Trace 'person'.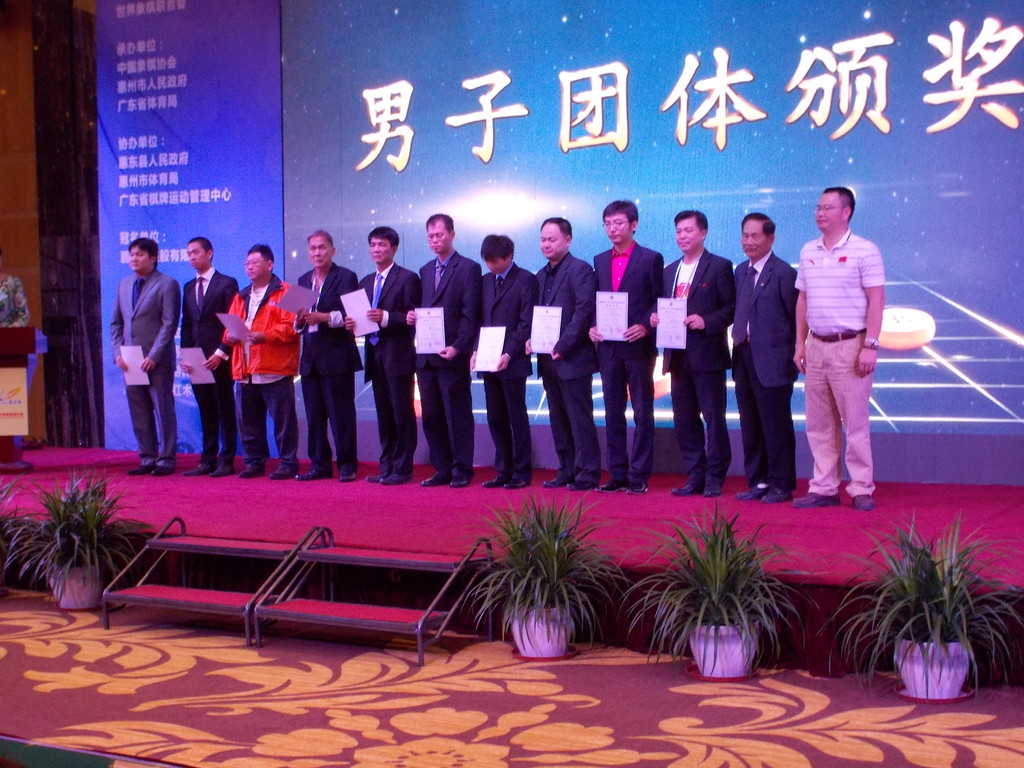
Traced to {"left": 109, "top": 239, "right": 182, "bottom": 482}.
